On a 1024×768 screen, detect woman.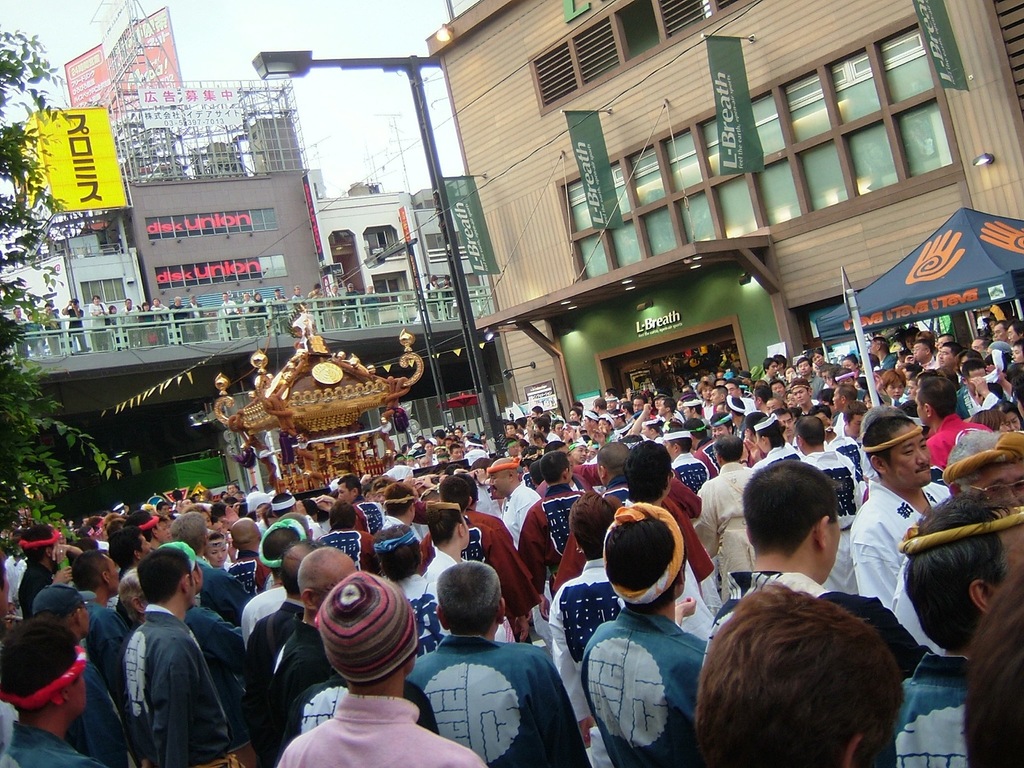
140,302,159,347.
